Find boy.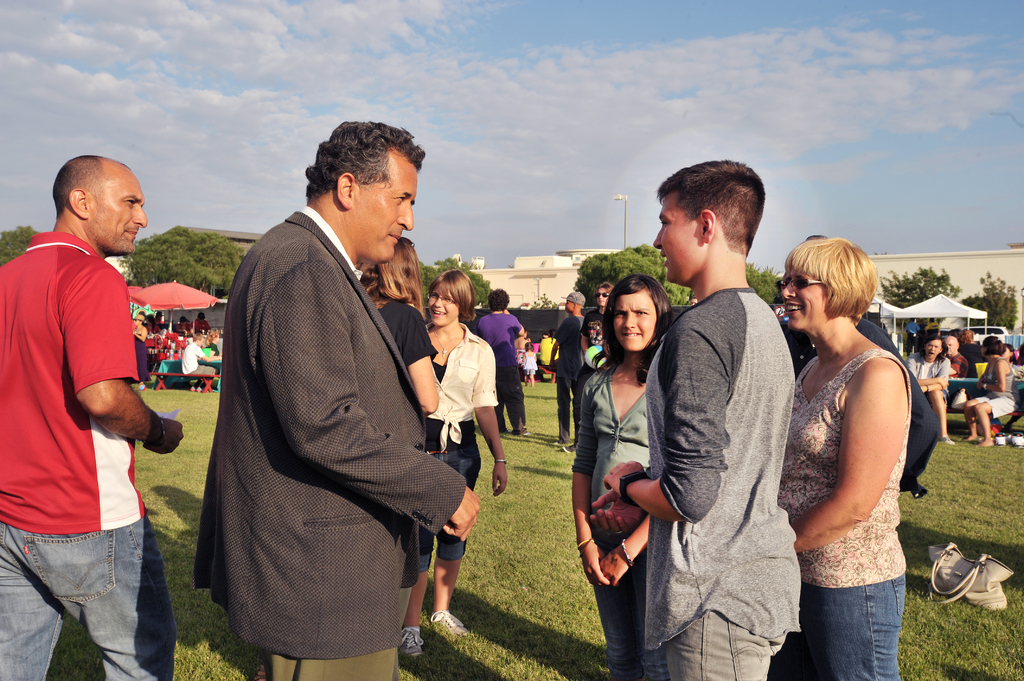
<region>591, 160, 810, 680</region>.
